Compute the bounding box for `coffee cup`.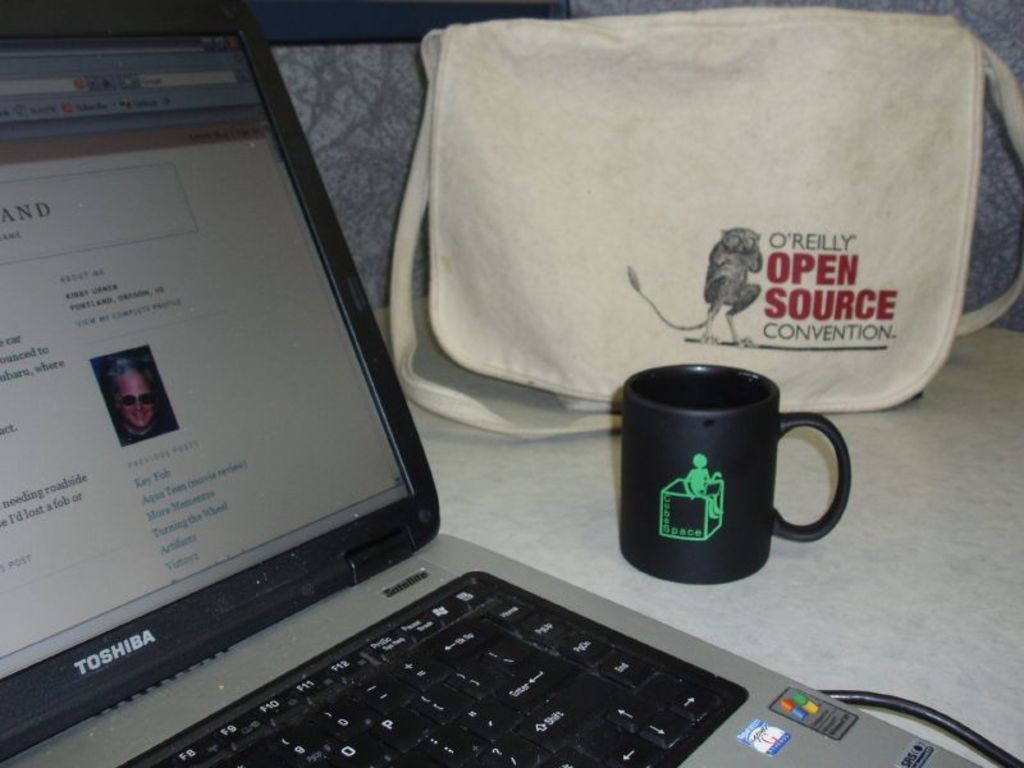
620/364/852/585.
